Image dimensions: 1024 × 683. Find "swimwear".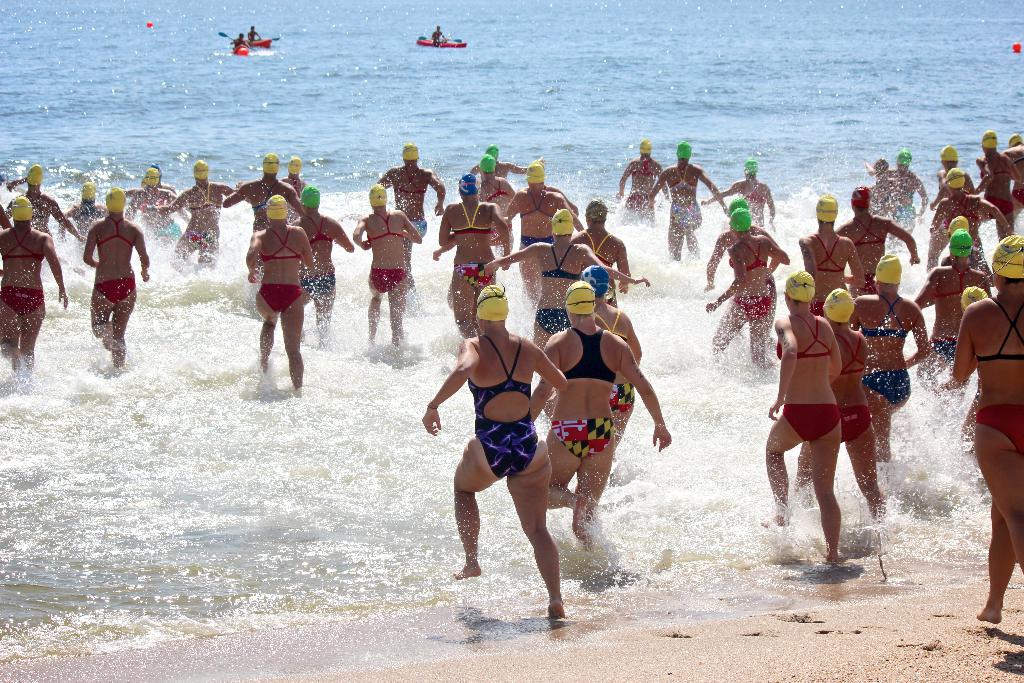
left=4, top=229, right=50, bottom=263.
